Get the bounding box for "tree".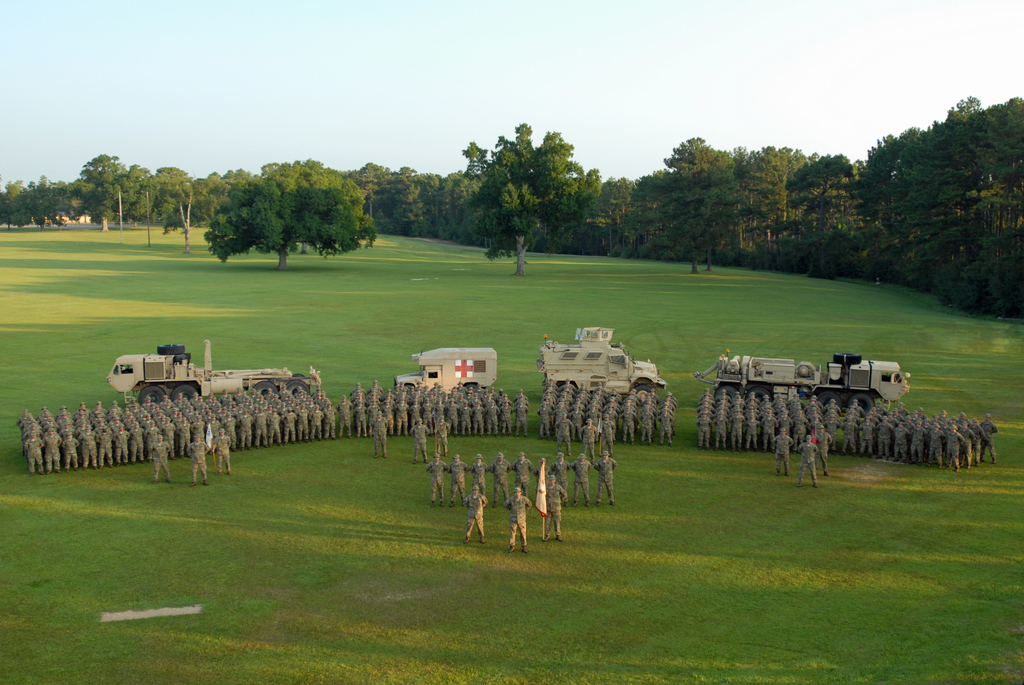
left=193, top=165, right=232, bottom=229.
